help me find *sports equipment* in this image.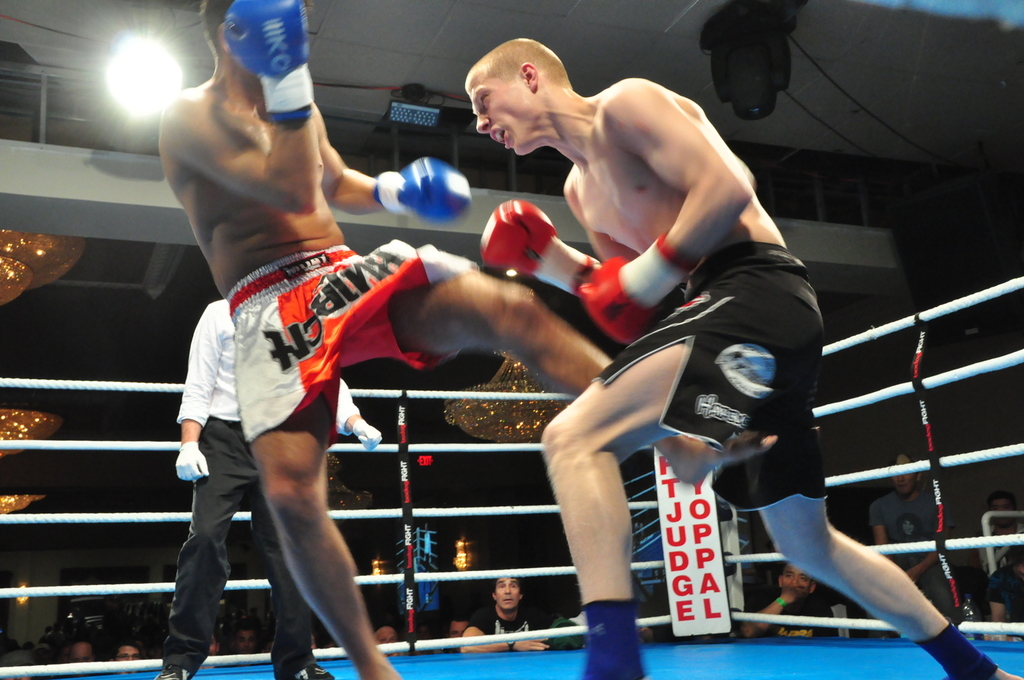
Found it: detection(218, 0, 317, 131).
